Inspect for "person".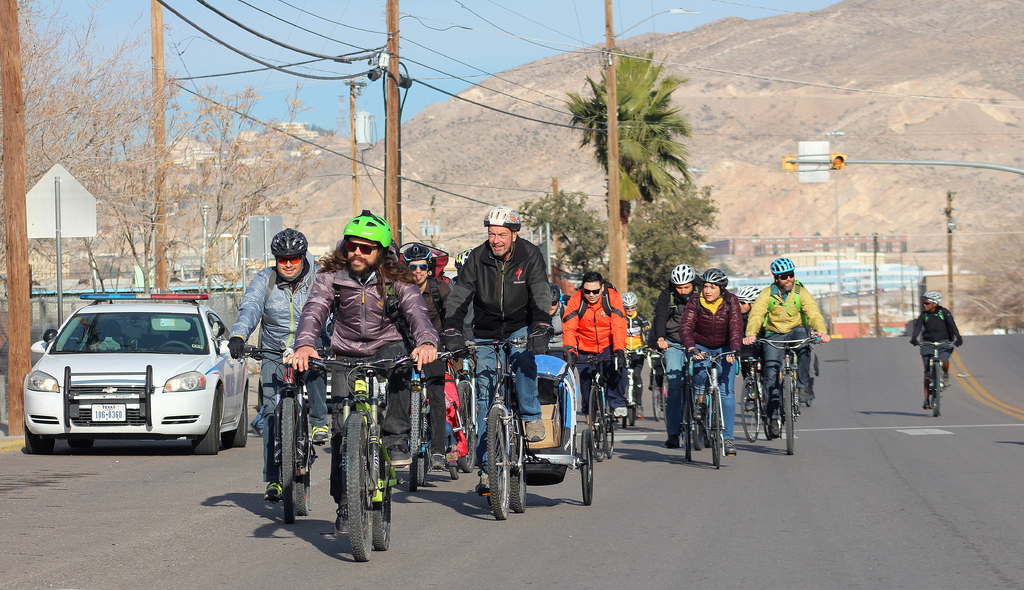
Inspection: pyautogui.locateOnScreen(908, 290, 968, 410).
